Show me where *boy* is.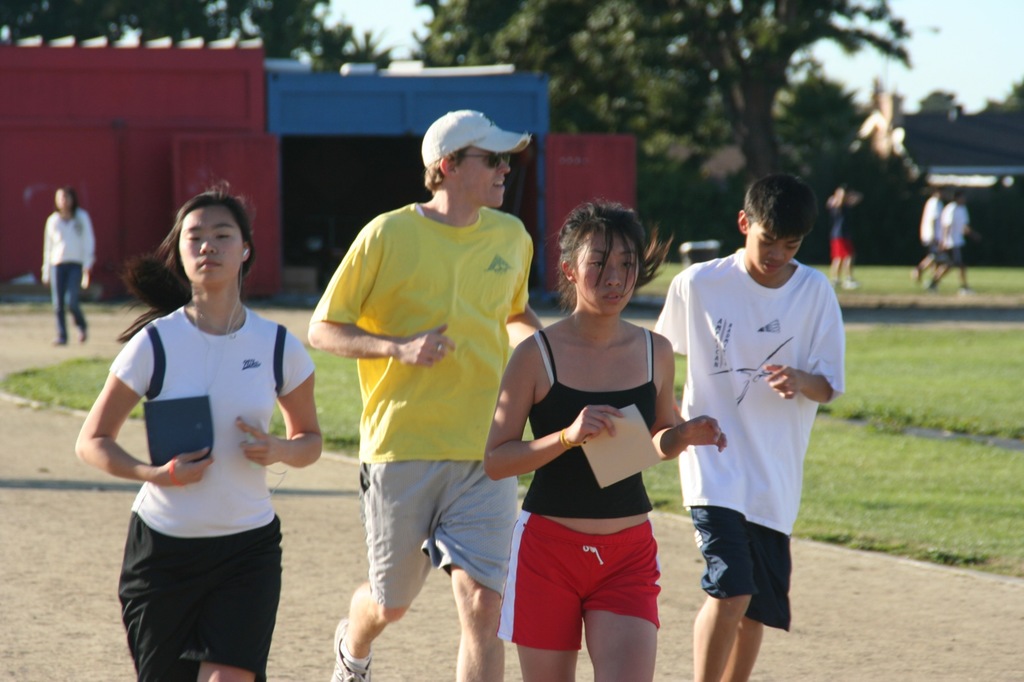
*boy* is at crop(652, 171, 847, 681).
